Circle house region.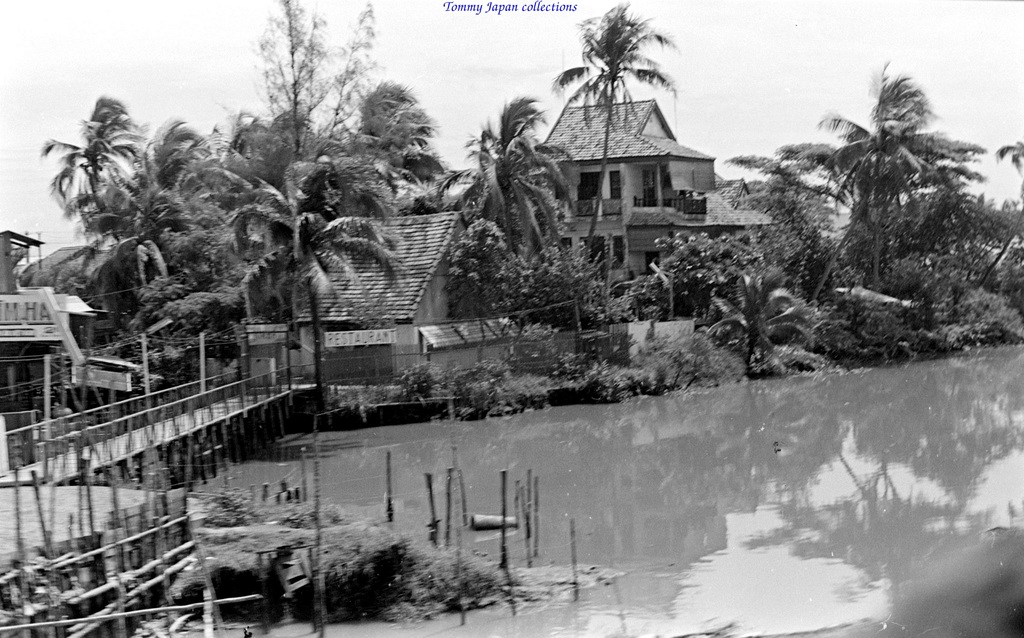
Region: [544, 90, 779, 291].
